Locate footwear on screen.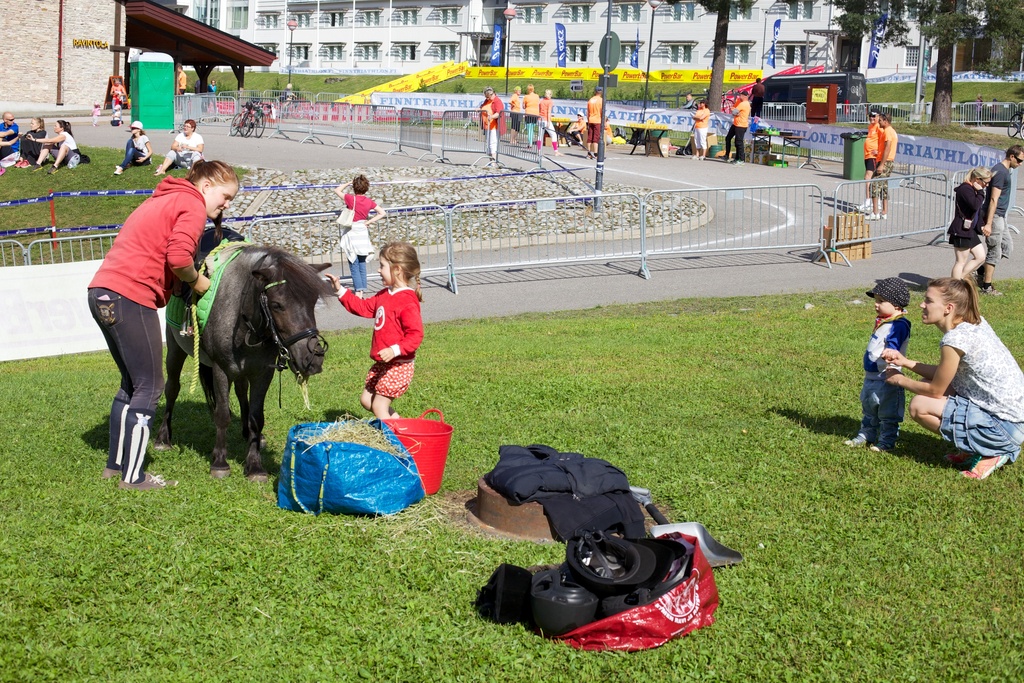
On screen at l=945, t=449, r=970, b=462.
